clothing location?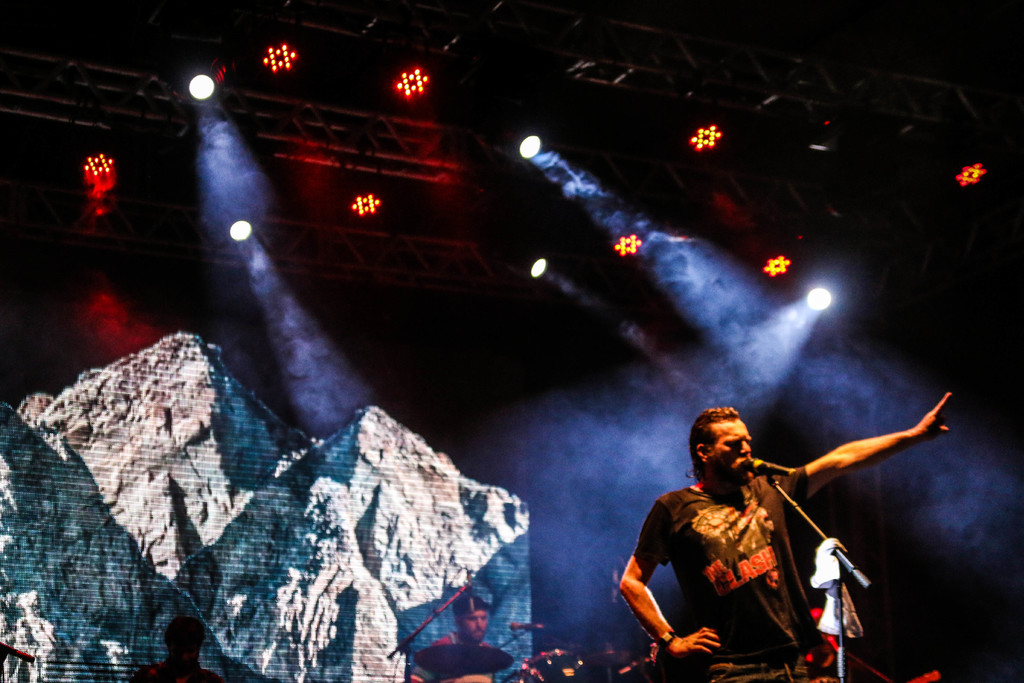
{"x1": 653, "y1": 457, "x2": 845, "y2": 675}
